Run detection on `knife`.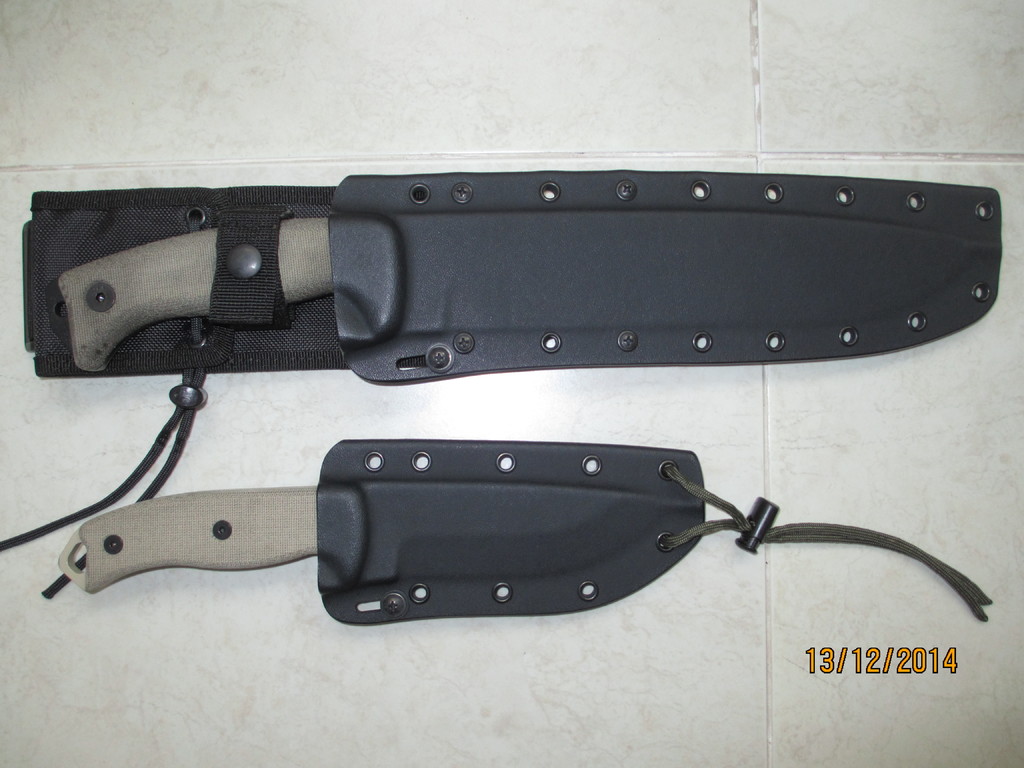
Result: 20, 166, 1000, 600.
